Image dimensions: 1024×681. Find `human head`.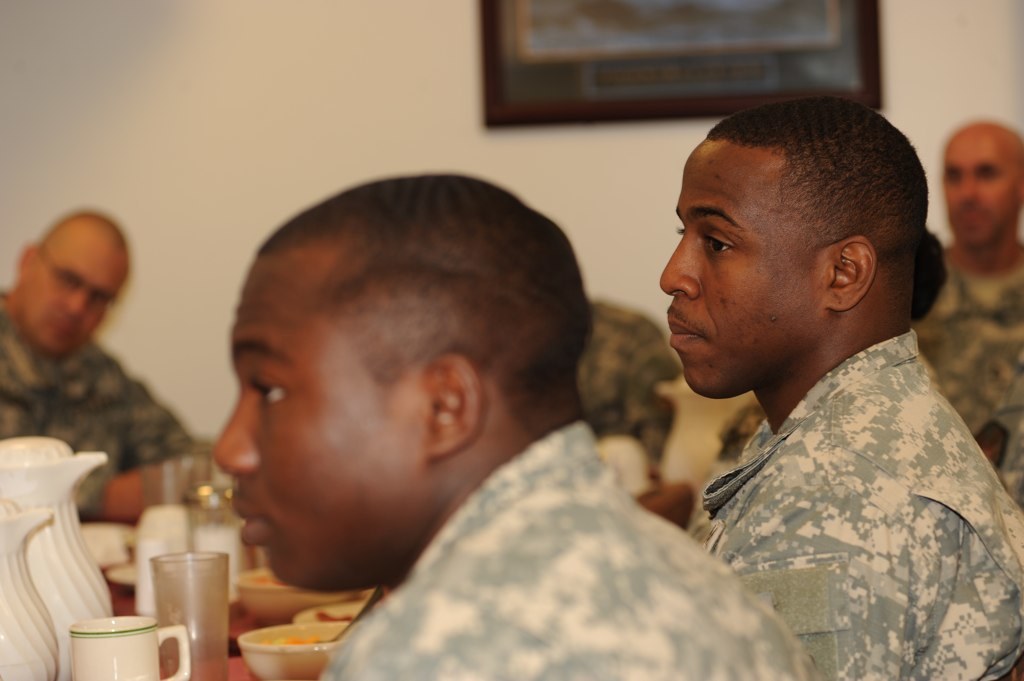
[13, 210, 130, 358].
